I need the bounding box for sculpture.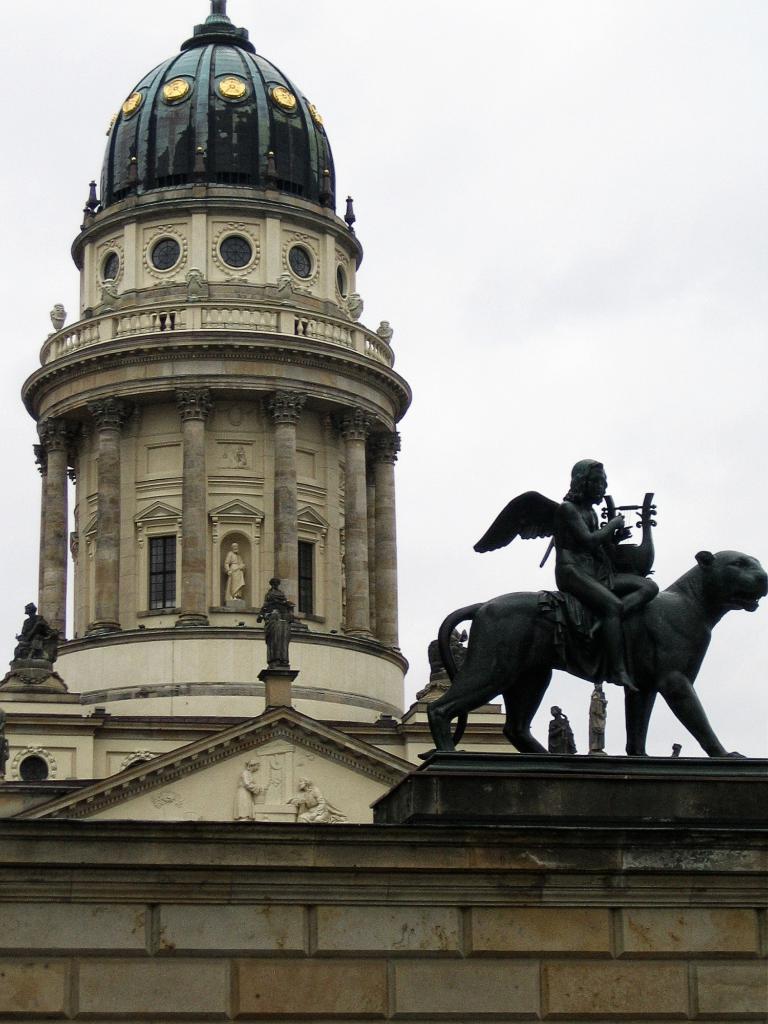
Here it is: x1=218 y1=541 x2=255 y2=615.
